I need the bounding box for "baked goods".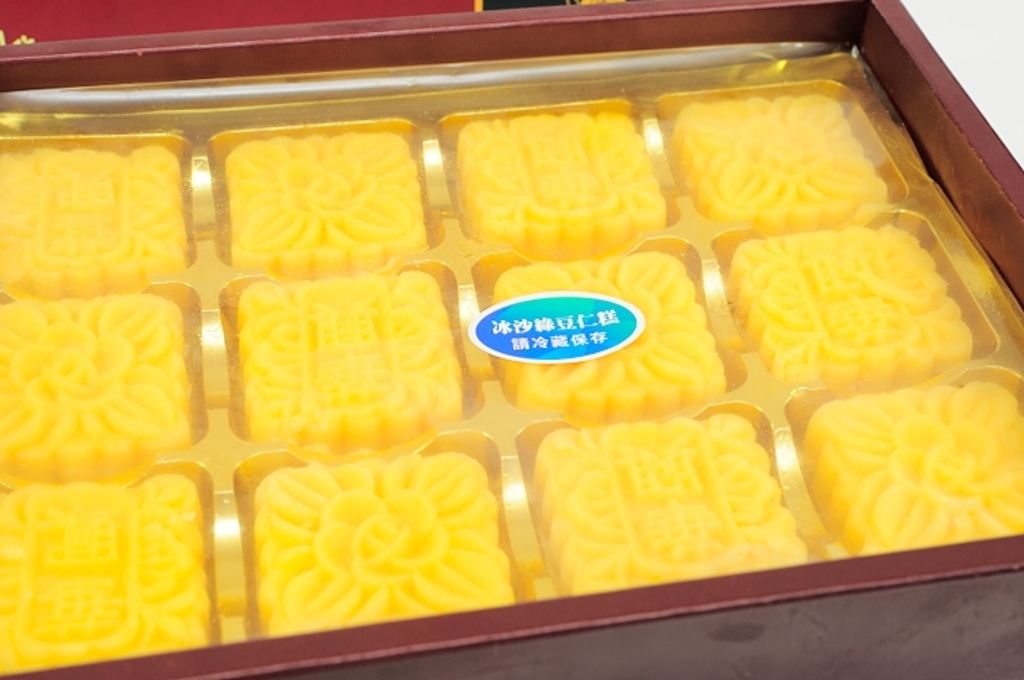
Here it is: select_region(0, 475, 214, 679).
